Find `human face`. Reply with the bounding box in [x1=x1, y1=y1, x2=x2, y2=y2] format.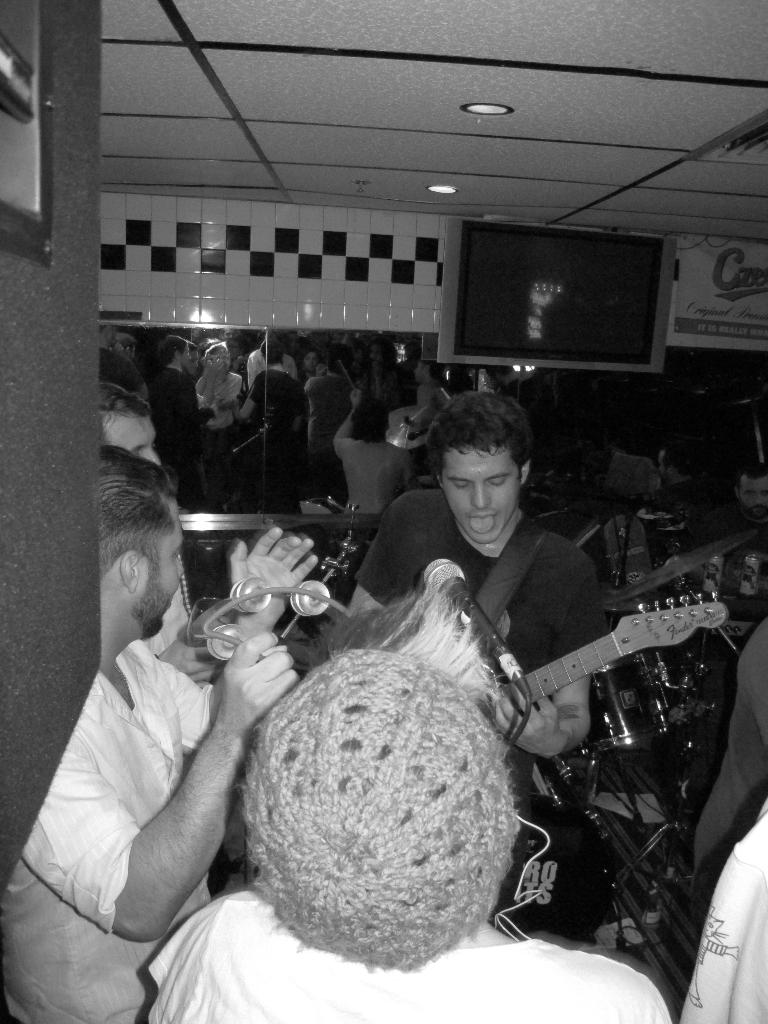
[x1=439, y1=451, x2=528, y2=550].
